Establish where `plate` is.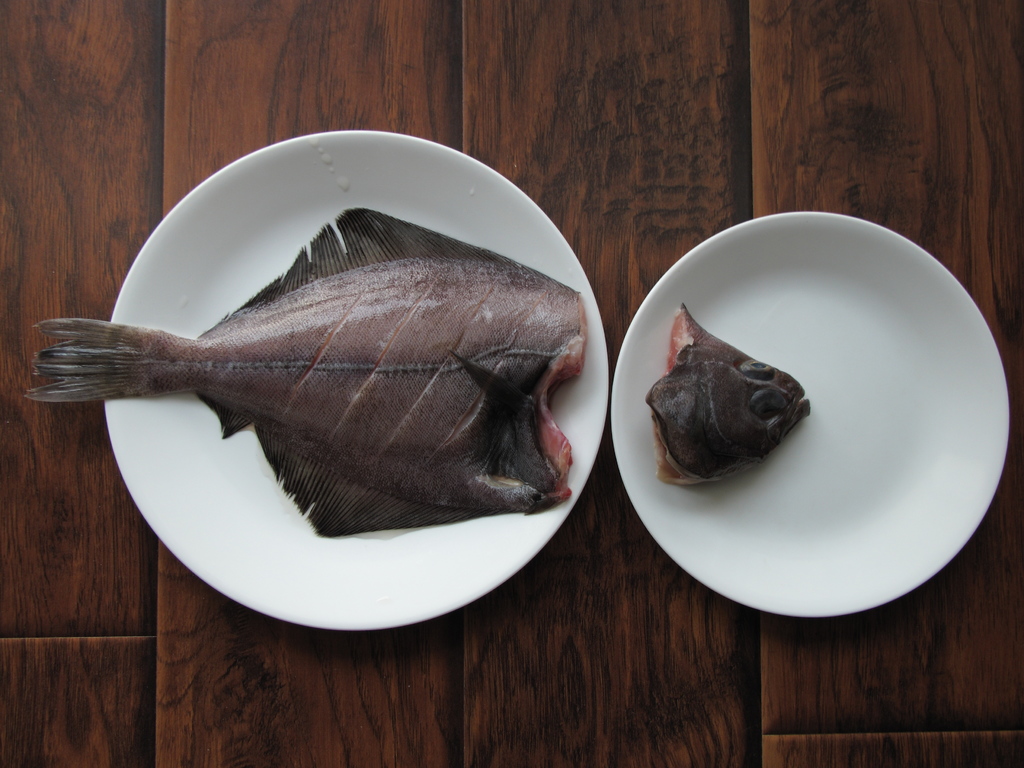
Established at Rect(86, 126, 623, 630).
